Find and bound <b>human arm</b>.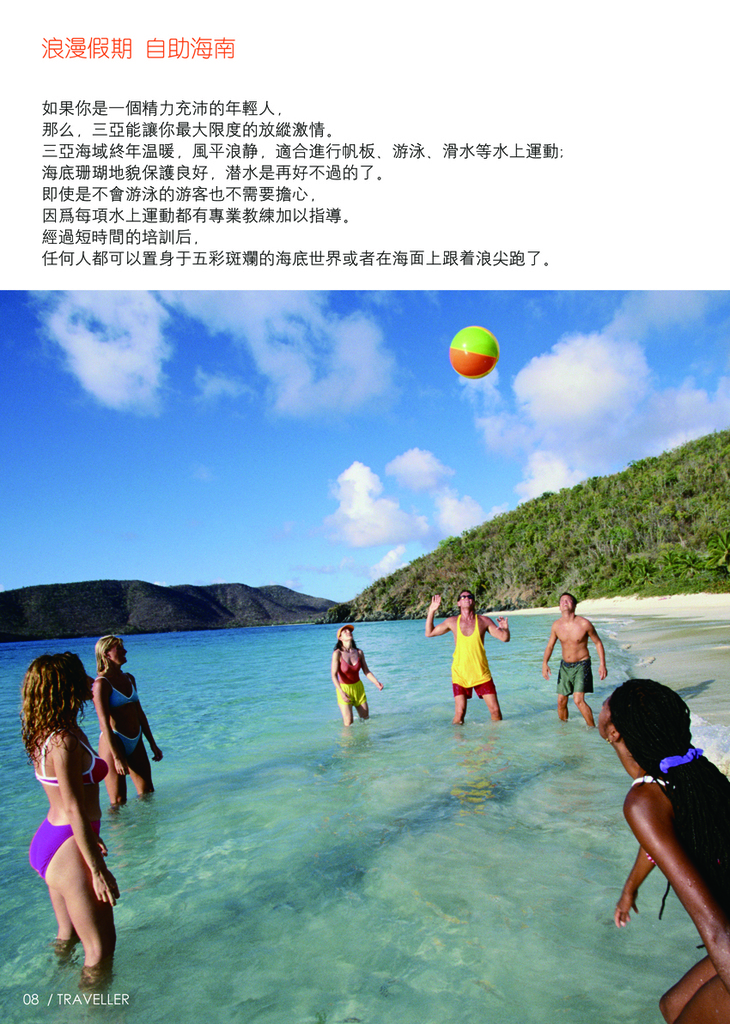
Bound: select_region(539, 626, 557, 674).
